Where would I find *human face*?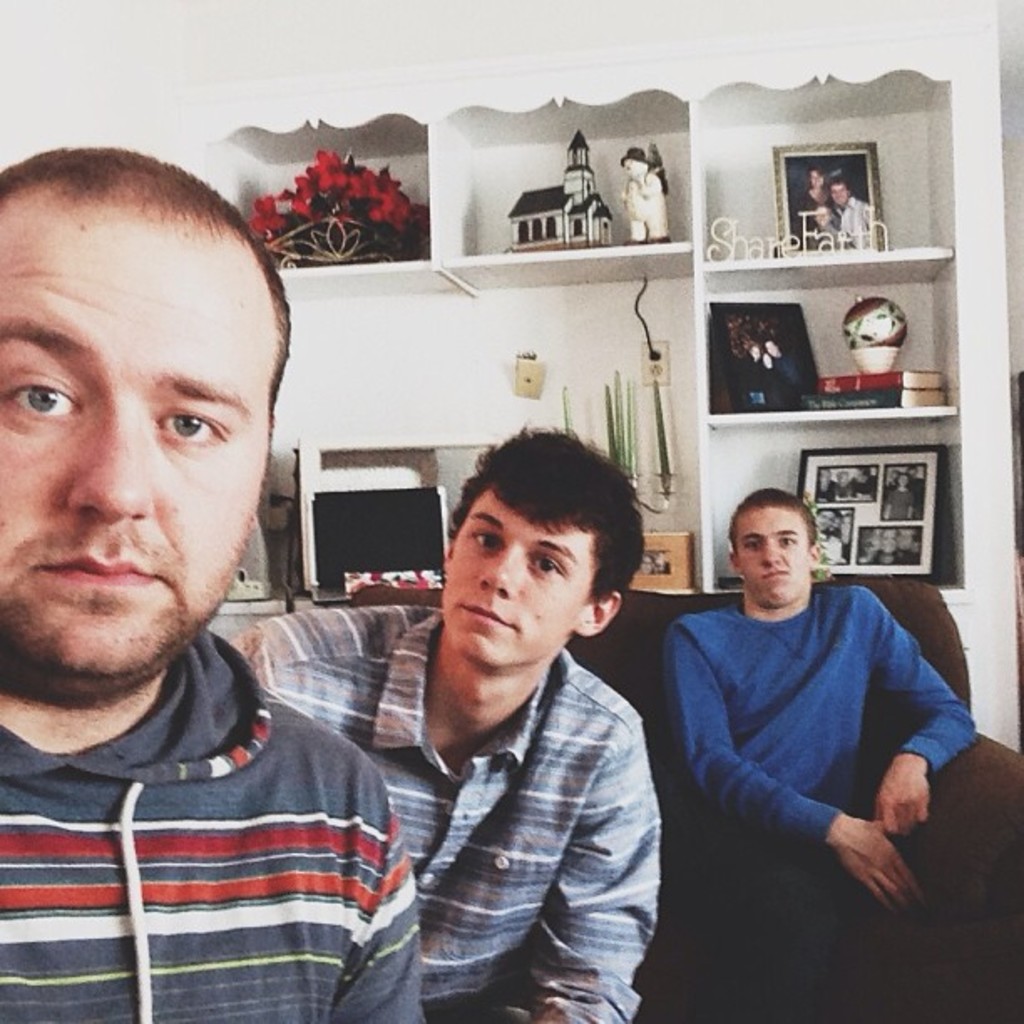
At box=[835, 505, 852, 542].
